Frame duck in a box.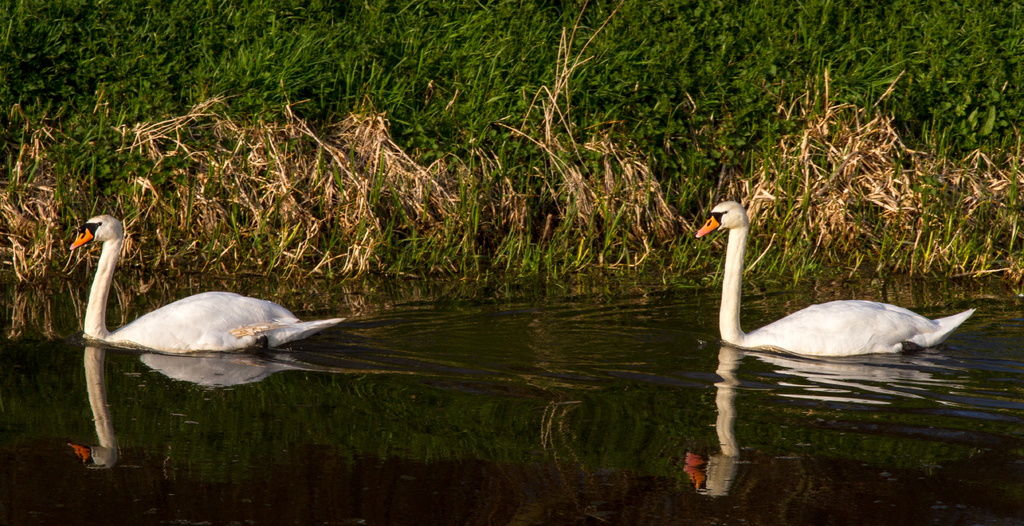
region(111, 215, 319, 357).
